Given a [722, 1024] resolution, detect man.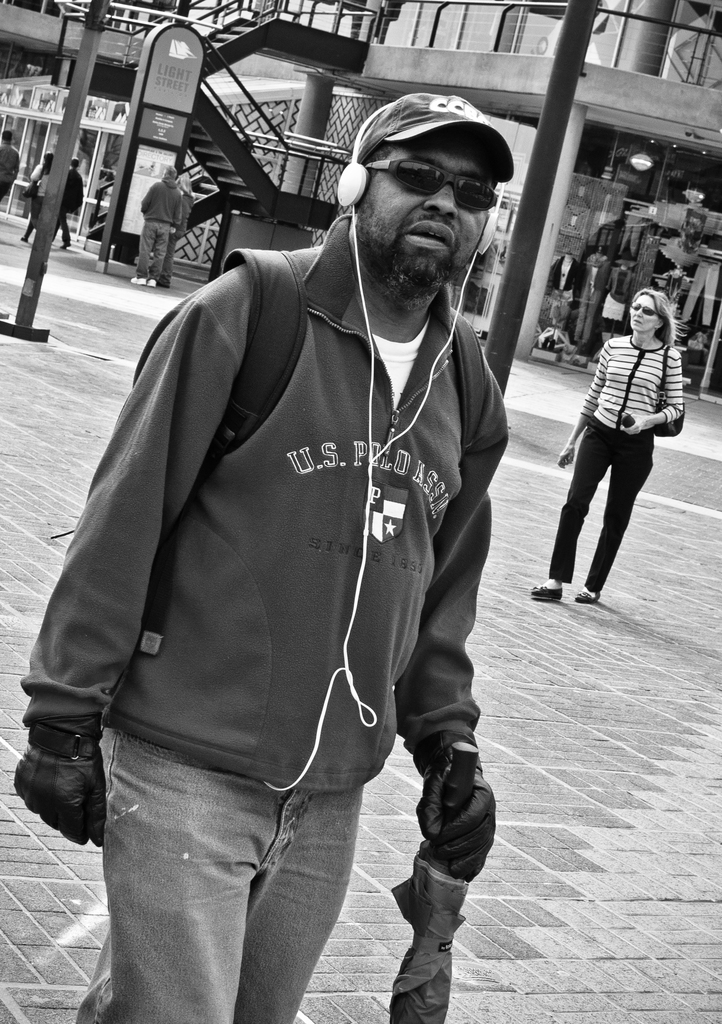
box=[131, 158, 176, 287].
